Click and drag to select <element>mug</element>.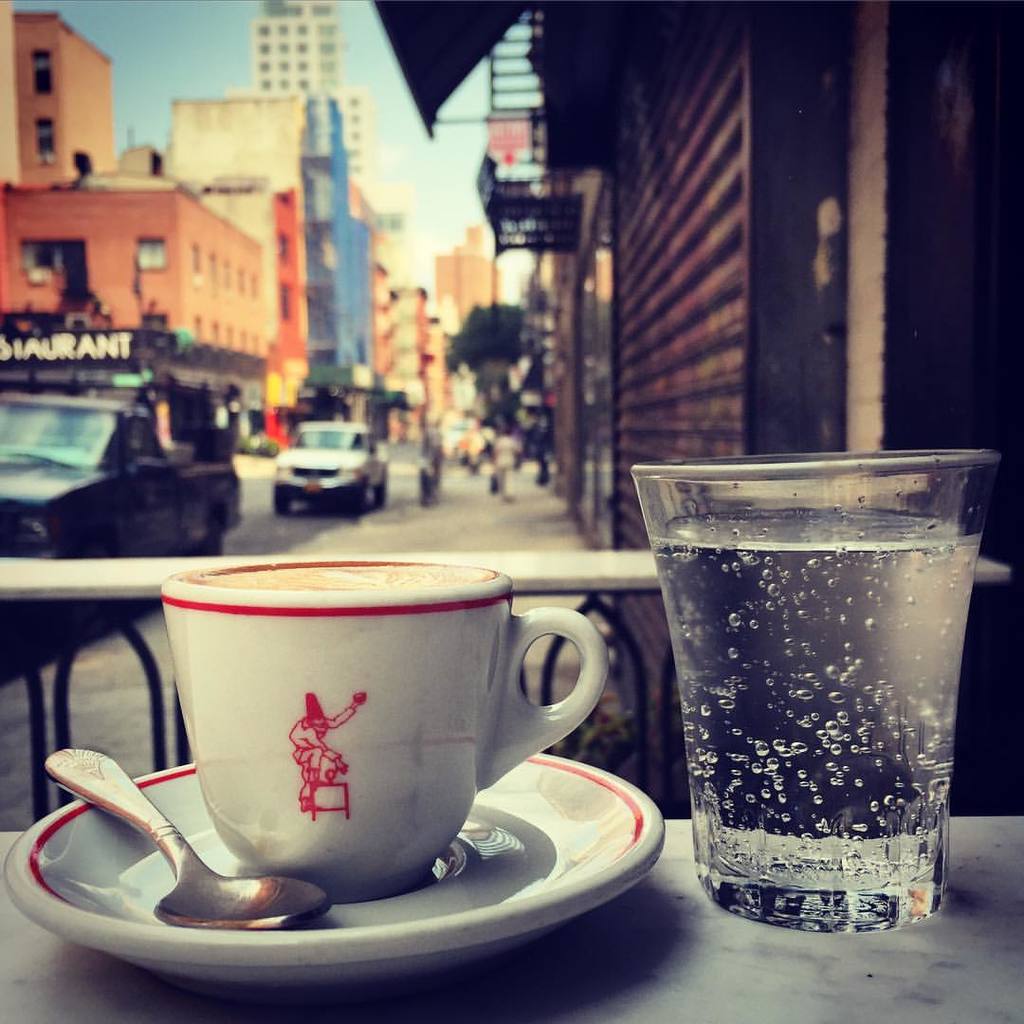
Selection: 161/556/611/901.
